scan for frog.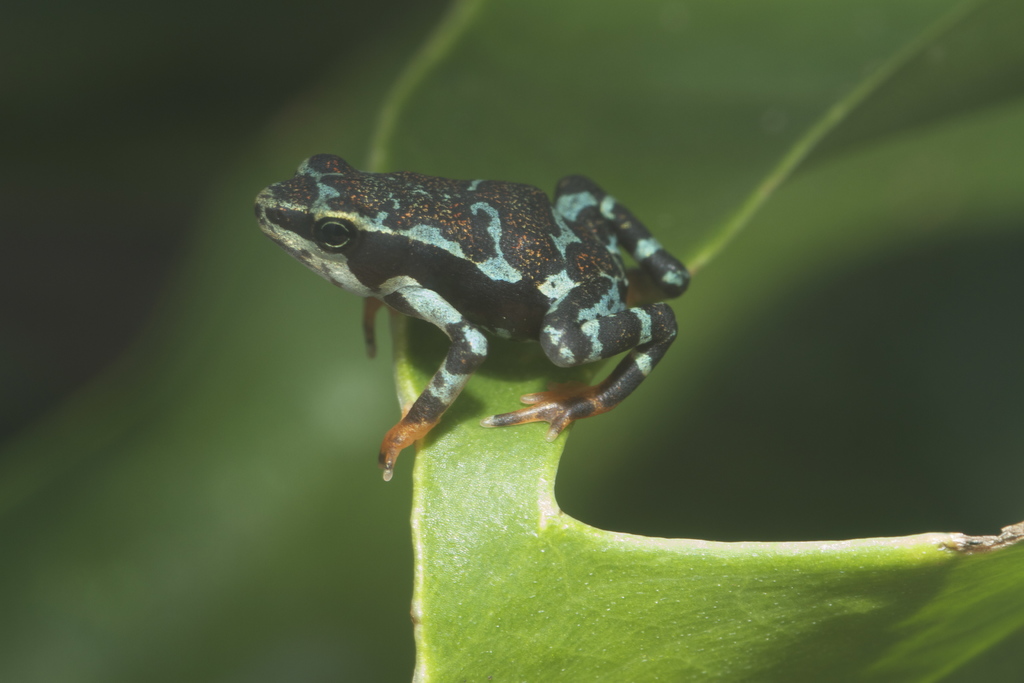
Scan result: pyautogui.locateOnScreen(248, 153, 689, 477).
